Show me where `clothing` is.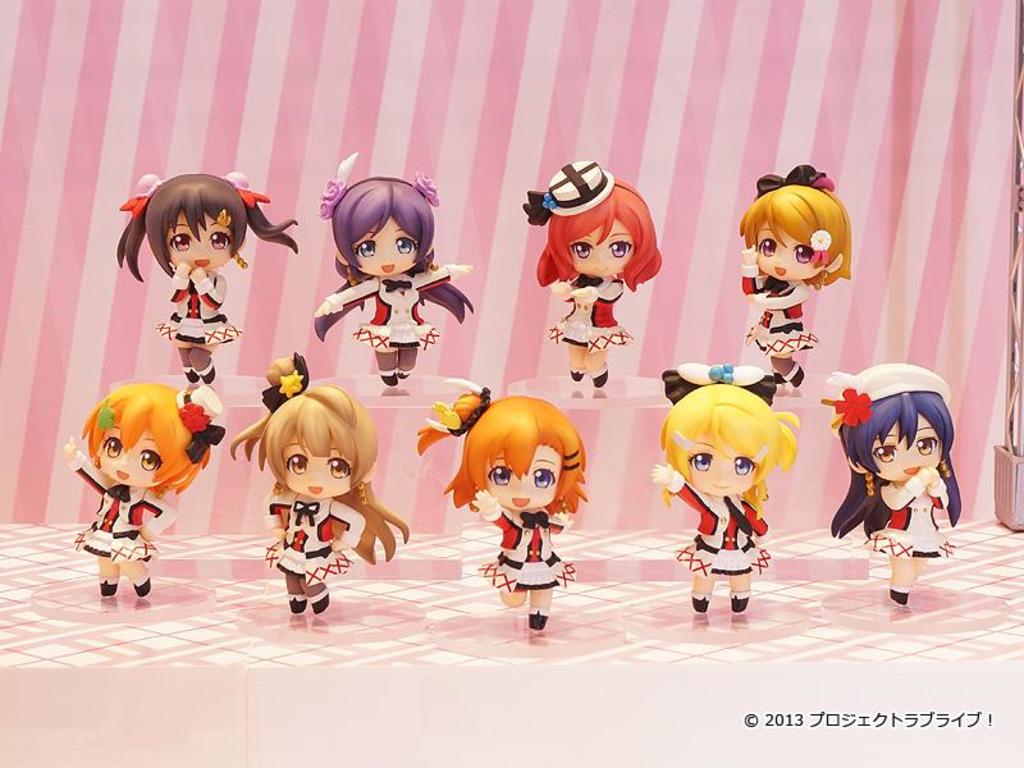
`clothing` is at left=154, top=271, right=241, bottom=344.
